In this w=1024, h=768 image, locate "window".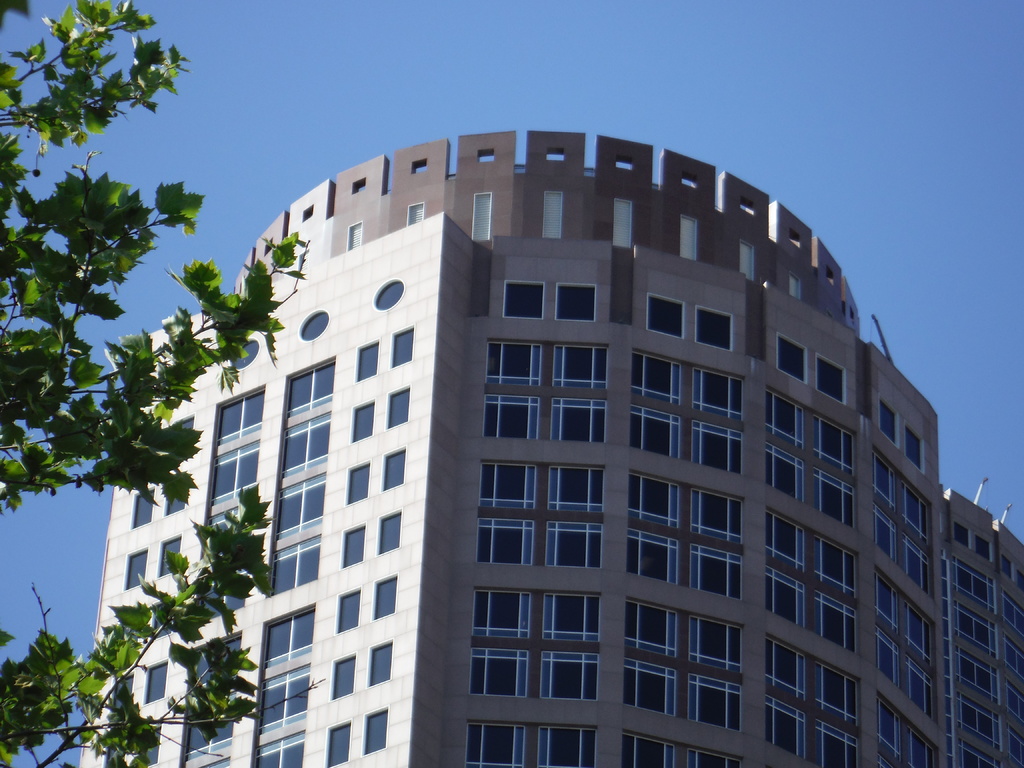
Bounding box: 474:449:543:509.
